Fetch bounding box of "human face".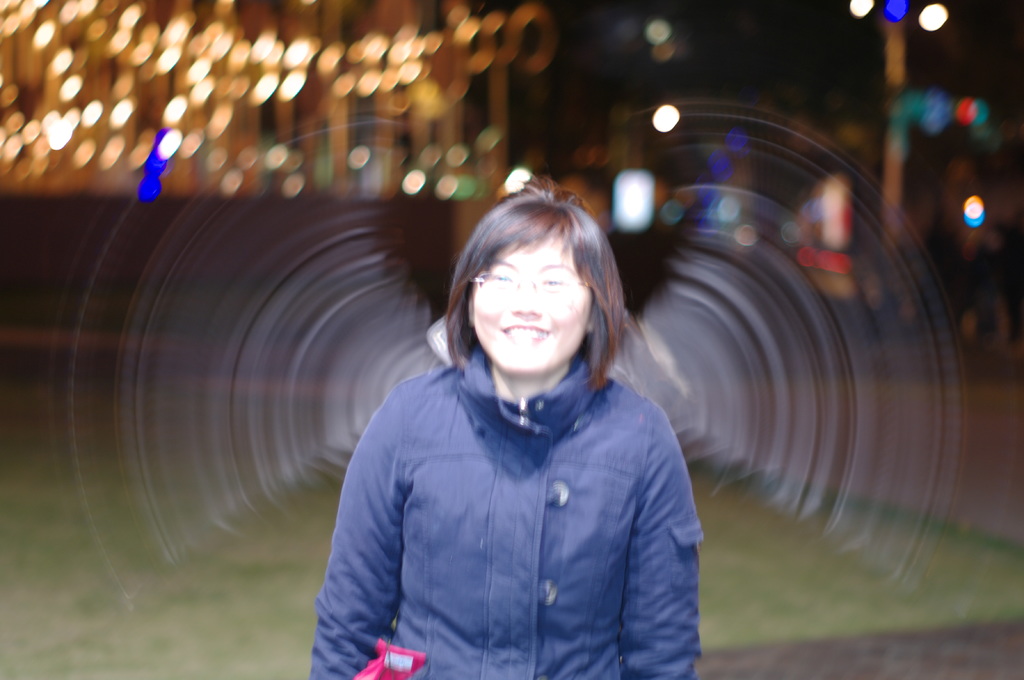
Bbox: [467,239,582,381].
